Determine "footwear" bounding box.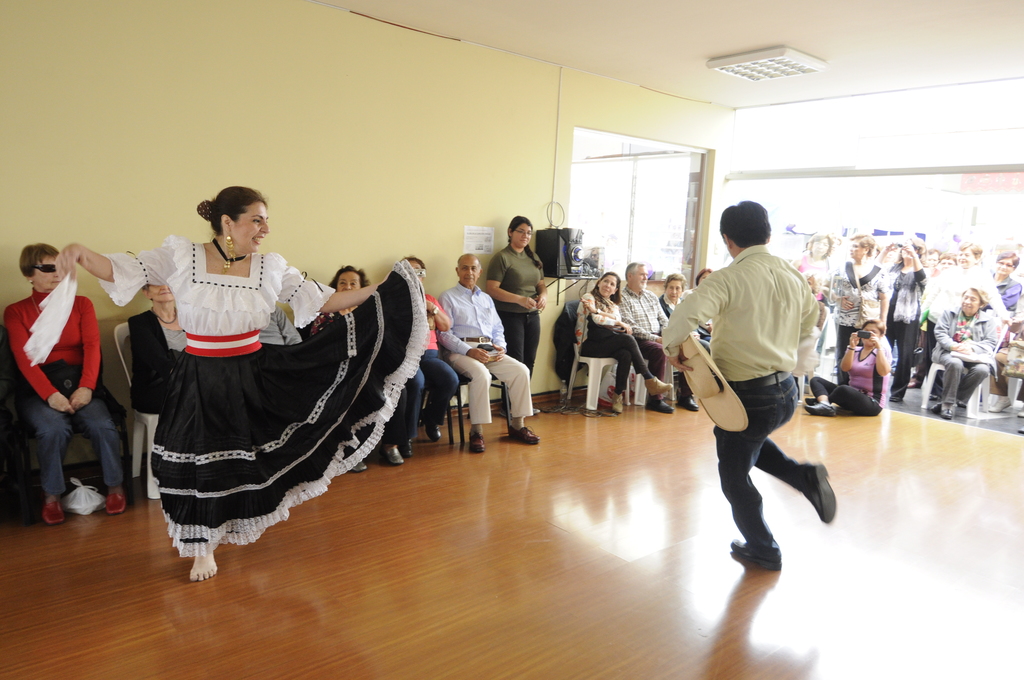
Determined: 381, 444, 403, 464.
